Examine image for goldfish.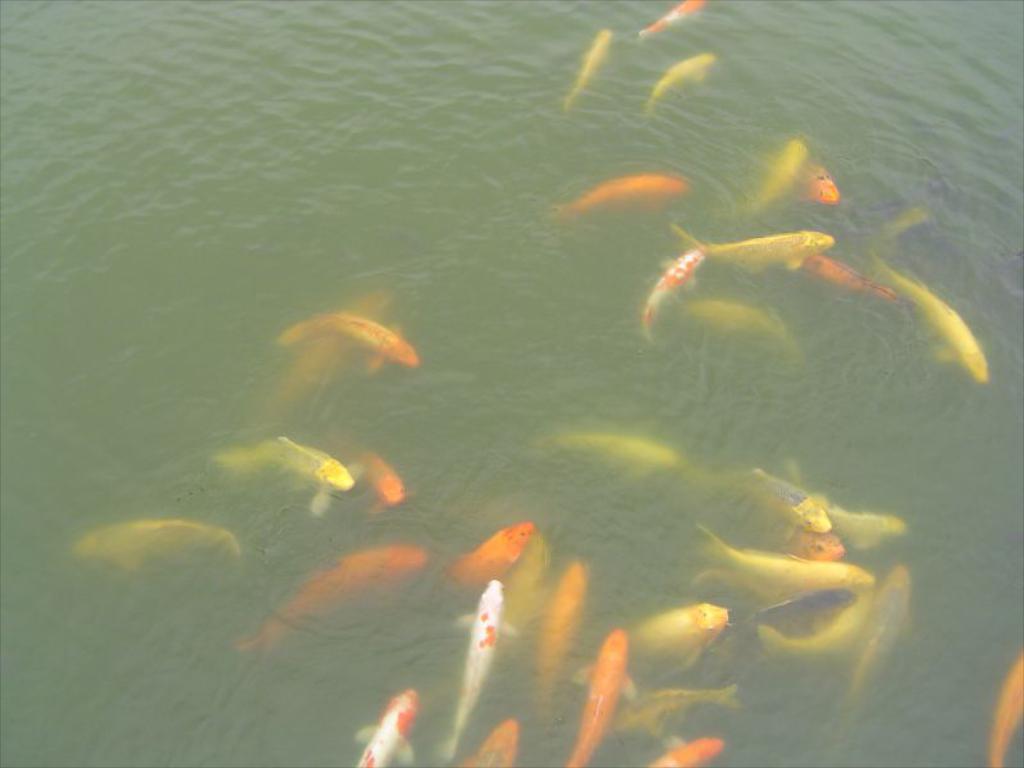
Examination result: crop(640, 246, 705, 344).
